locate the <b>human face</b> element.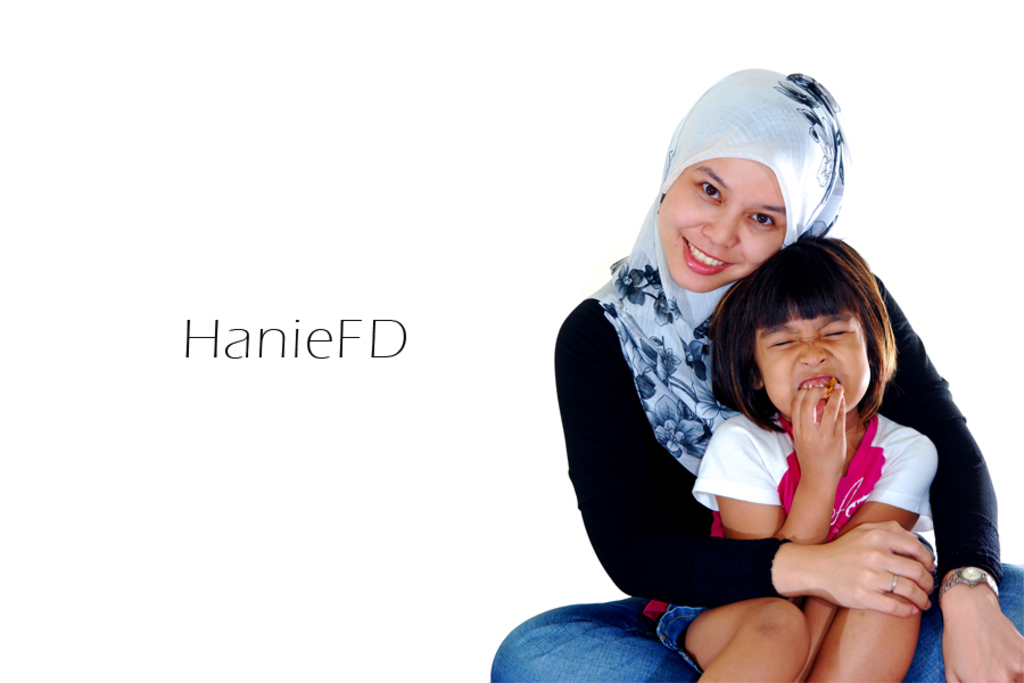
Element bbox: box=[753, 298, 873, 411].
